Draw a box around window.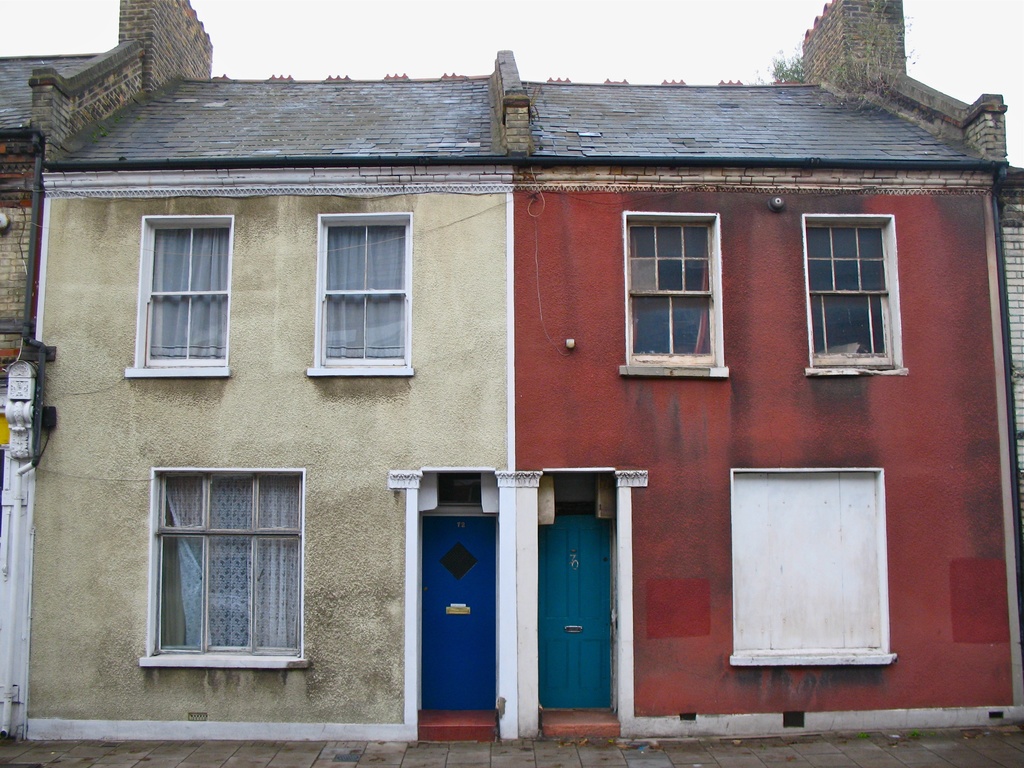
[x1=307, y1=212, x2=413, y2=375].
